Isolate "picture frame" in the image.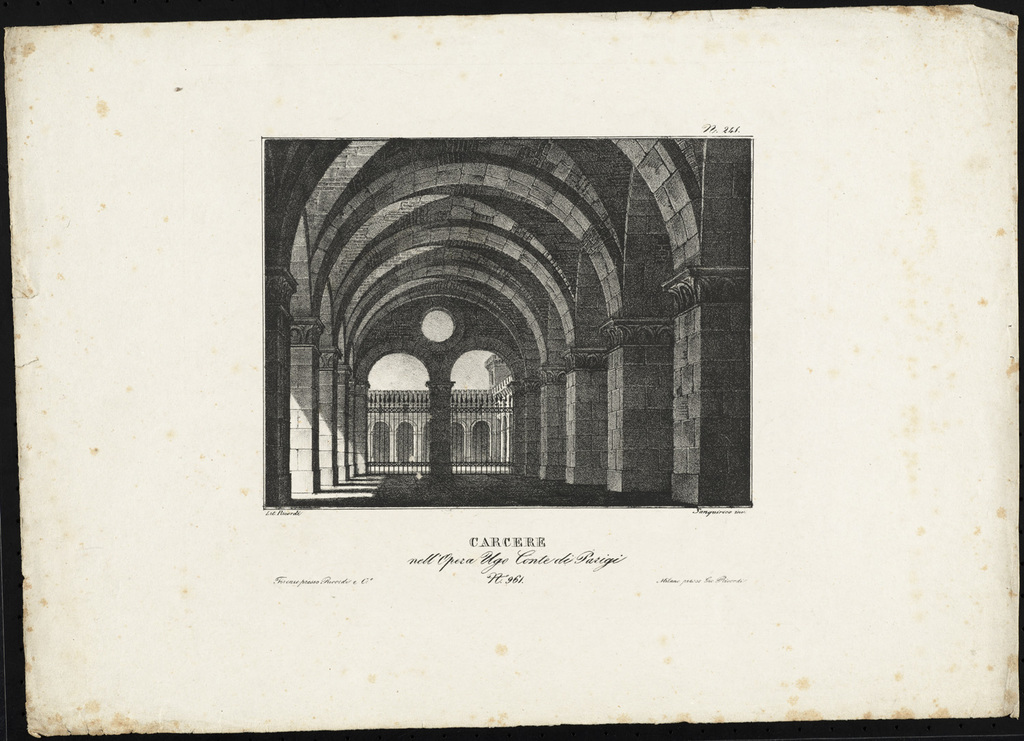
Isolated region: l=0, t=0, r=1023, b=740.
